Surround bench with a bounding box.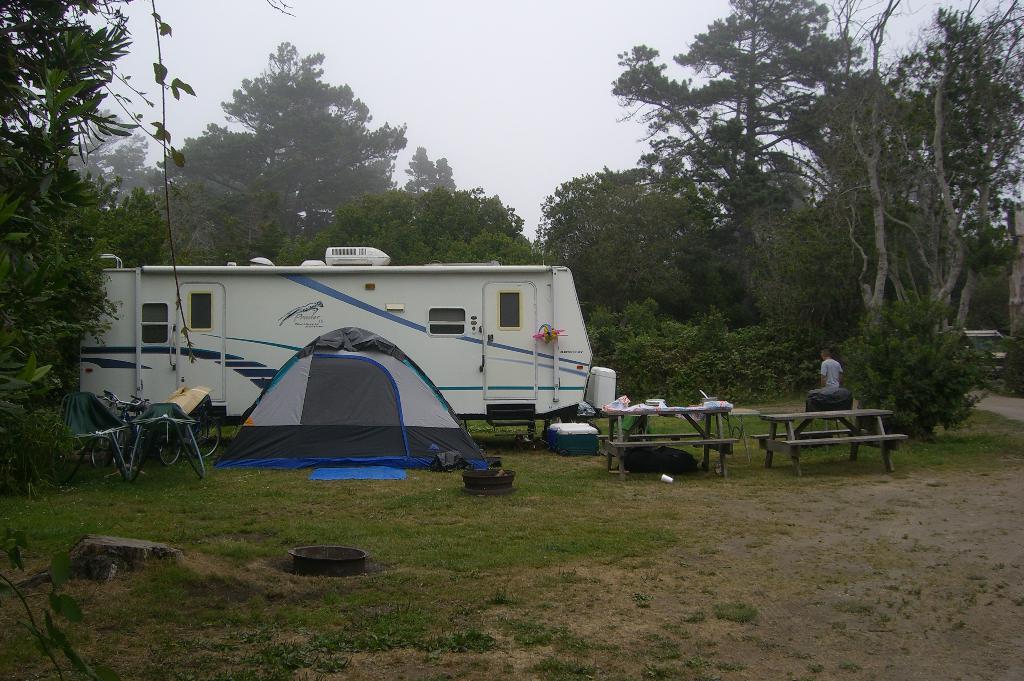
(597, 409, 738, 478).
